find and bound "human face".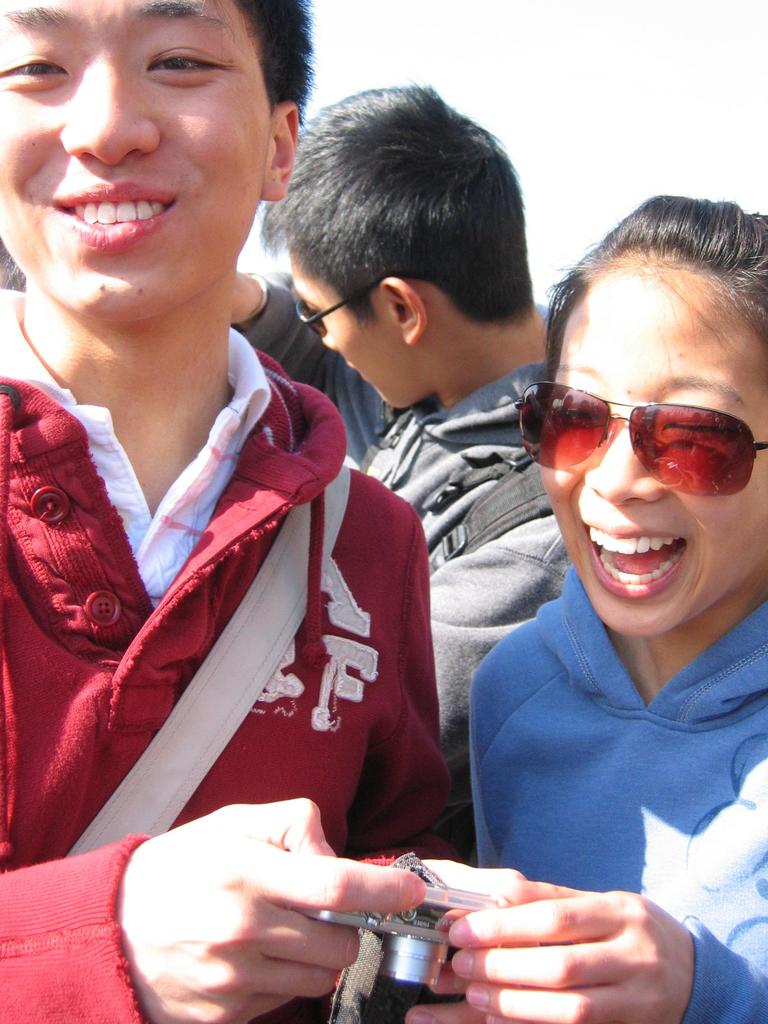
Bound: (left=282, top=254, right=398, bottom=413).
